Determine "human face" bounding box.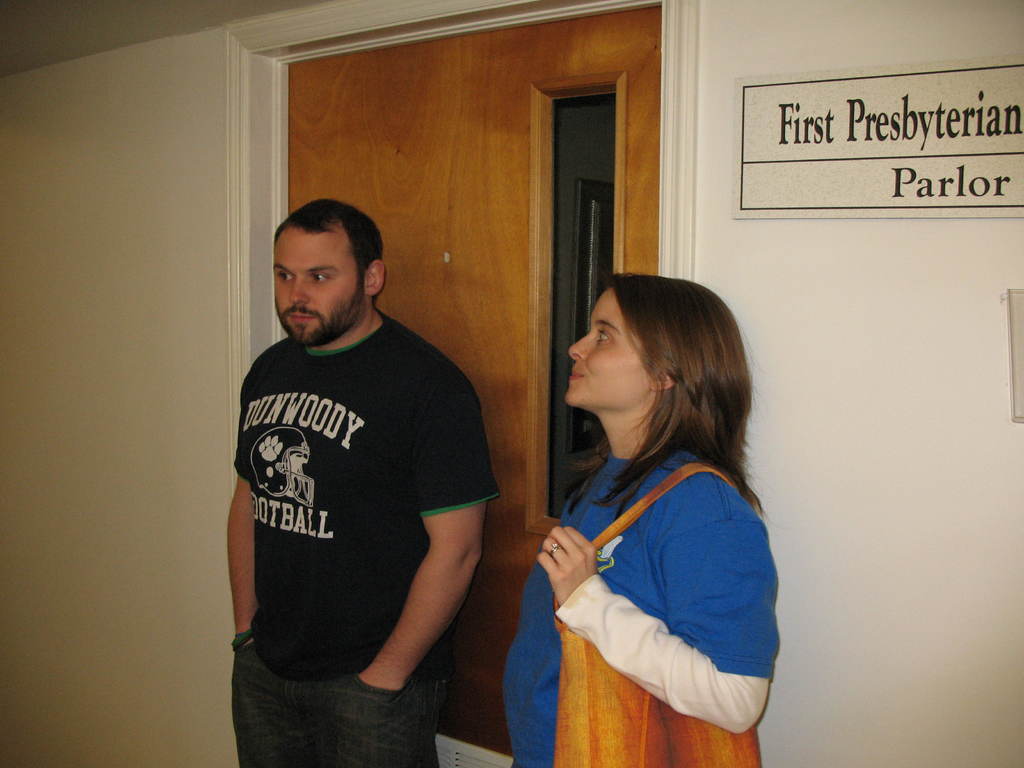
Determined: bbox=[564, 289, 653, 413].
